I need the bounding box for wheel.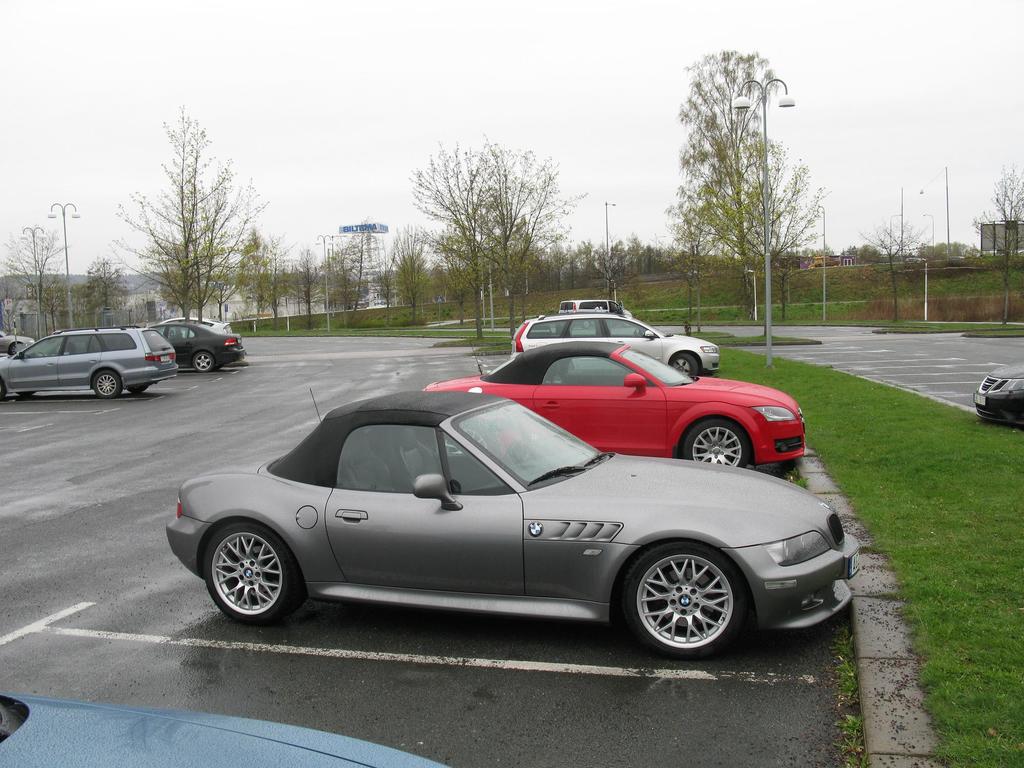
Here it is: region(127, 384, 148, 393).
